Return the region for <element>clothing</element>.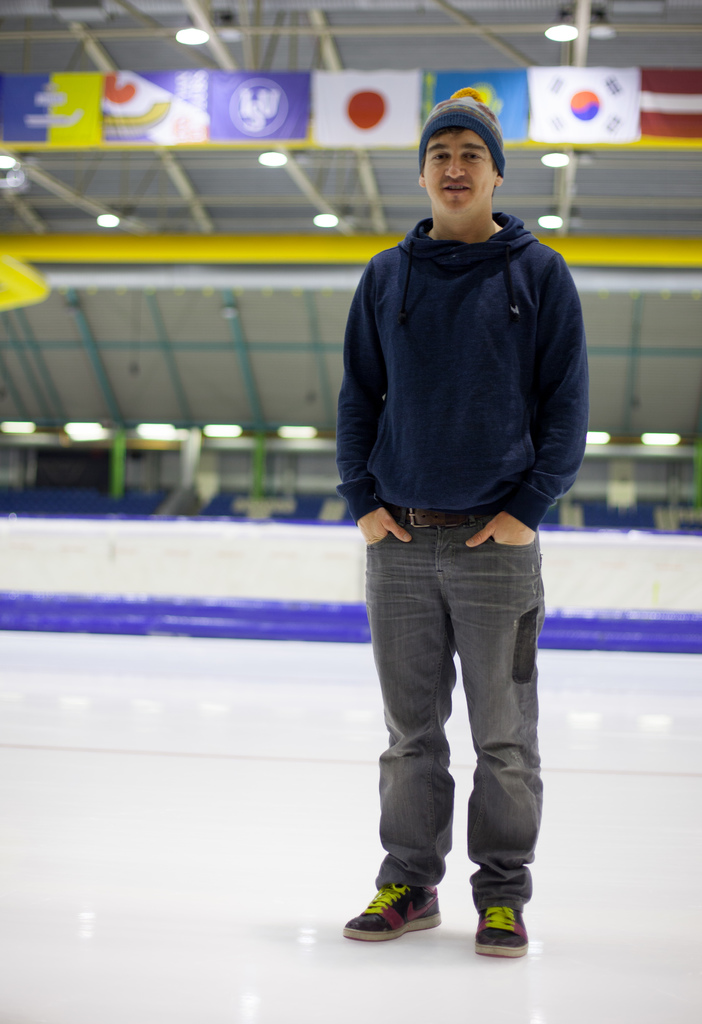
<bbox>328, 145, 593, 632</bbox>.
